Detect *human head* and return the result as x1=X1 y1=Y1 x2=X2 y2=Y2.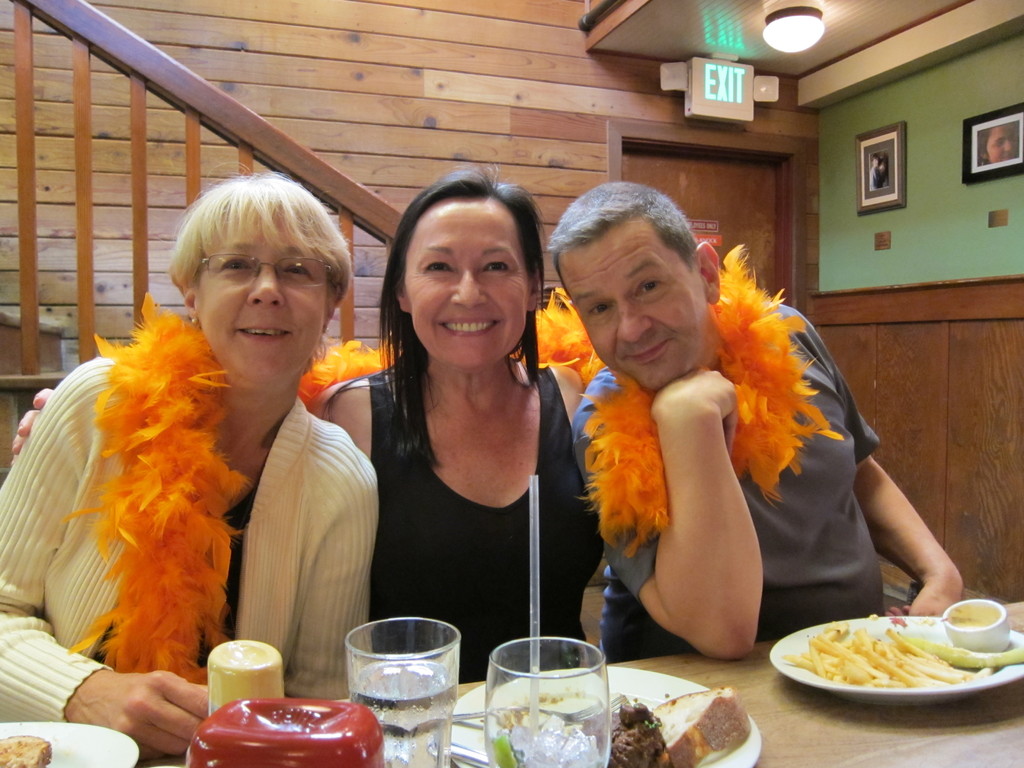
x1=395 y1=169 x2=550 y2=371.
